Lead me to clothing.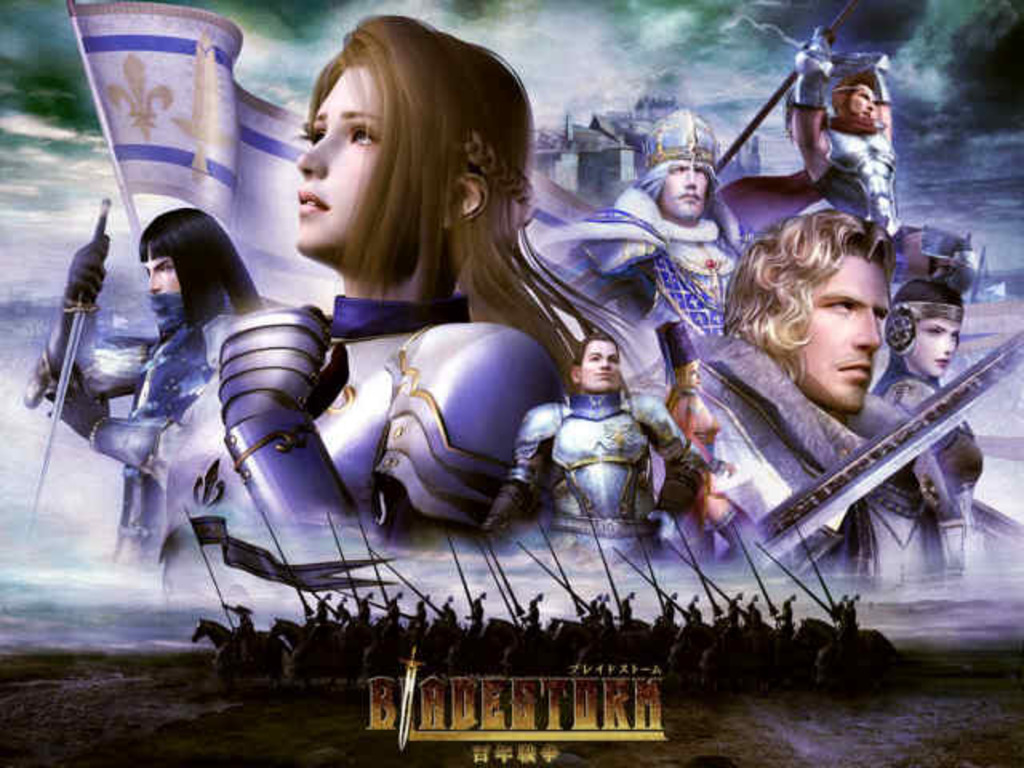
Lead to (x1=493, y1=386, x2=698, y2=587).
